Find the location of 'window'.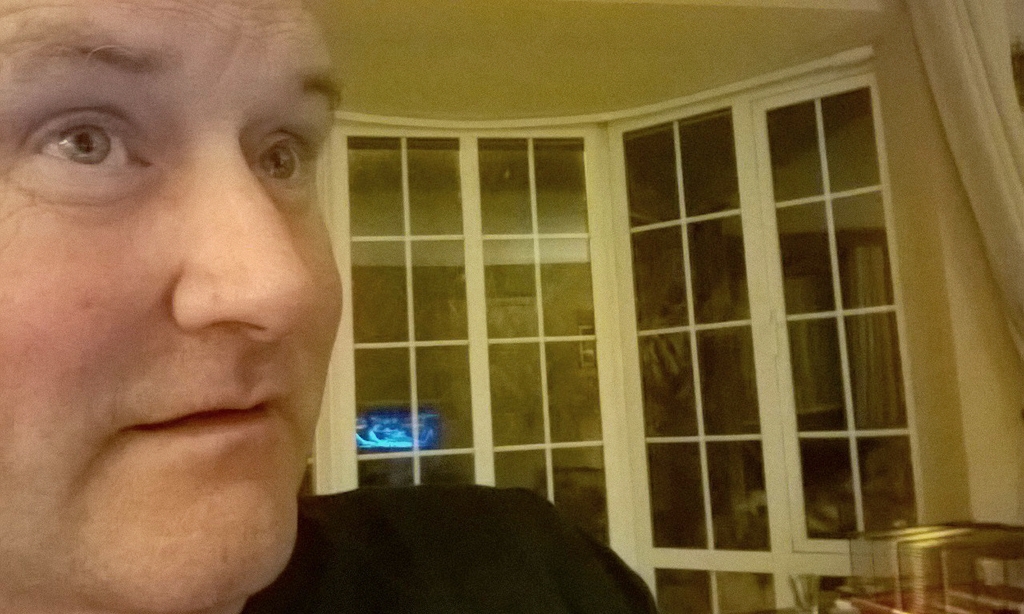
Location: 265, 54, 1007, 569.
